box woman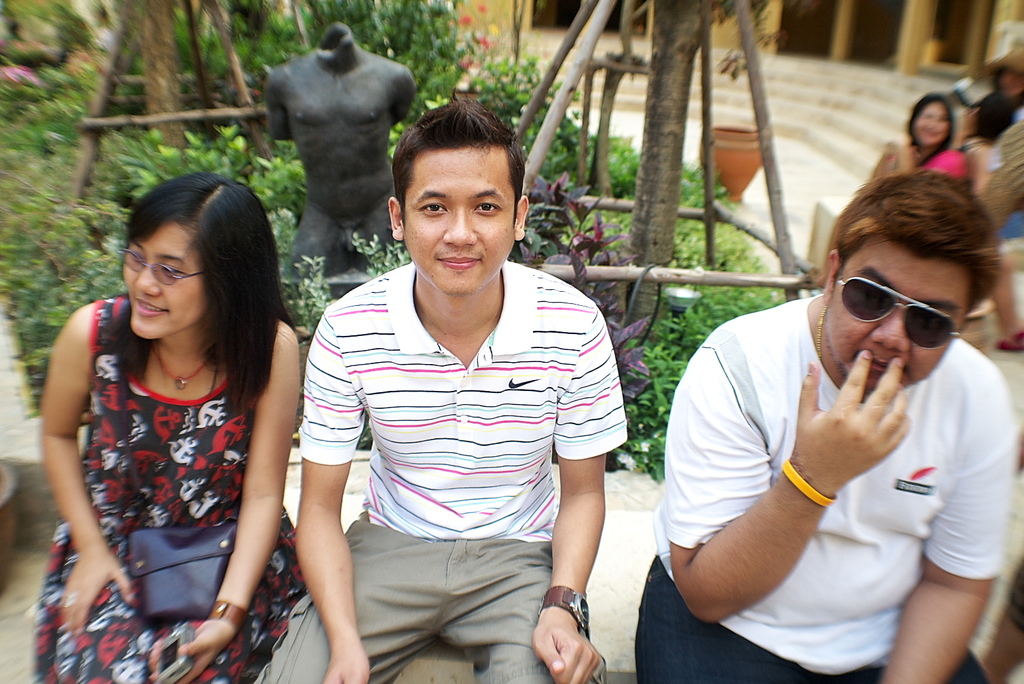
locate(943, 92, 1004, 202)
